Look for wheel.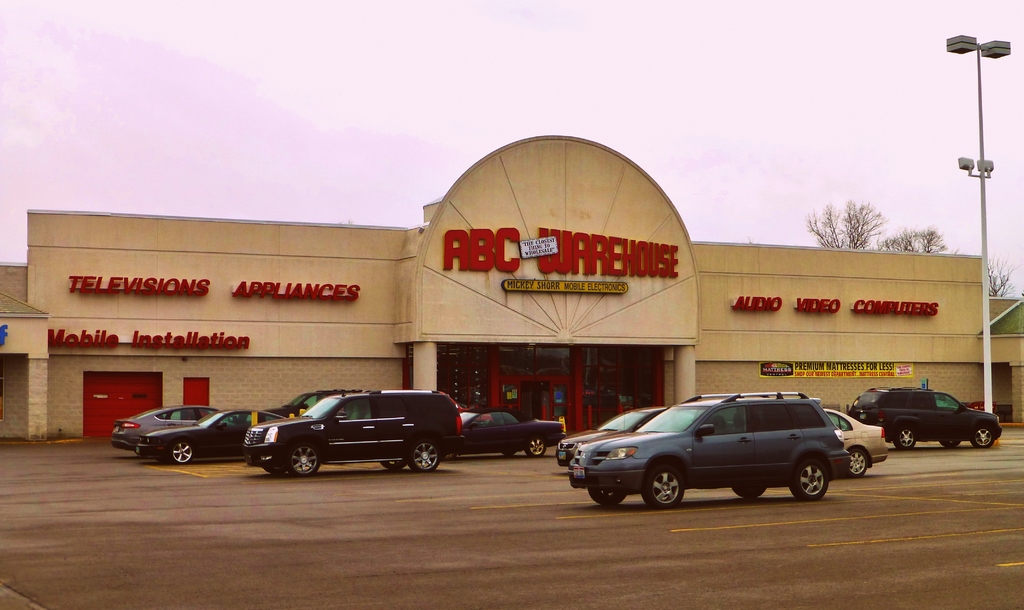
Found: [left=530, top=438, right=541, bottom=458].
